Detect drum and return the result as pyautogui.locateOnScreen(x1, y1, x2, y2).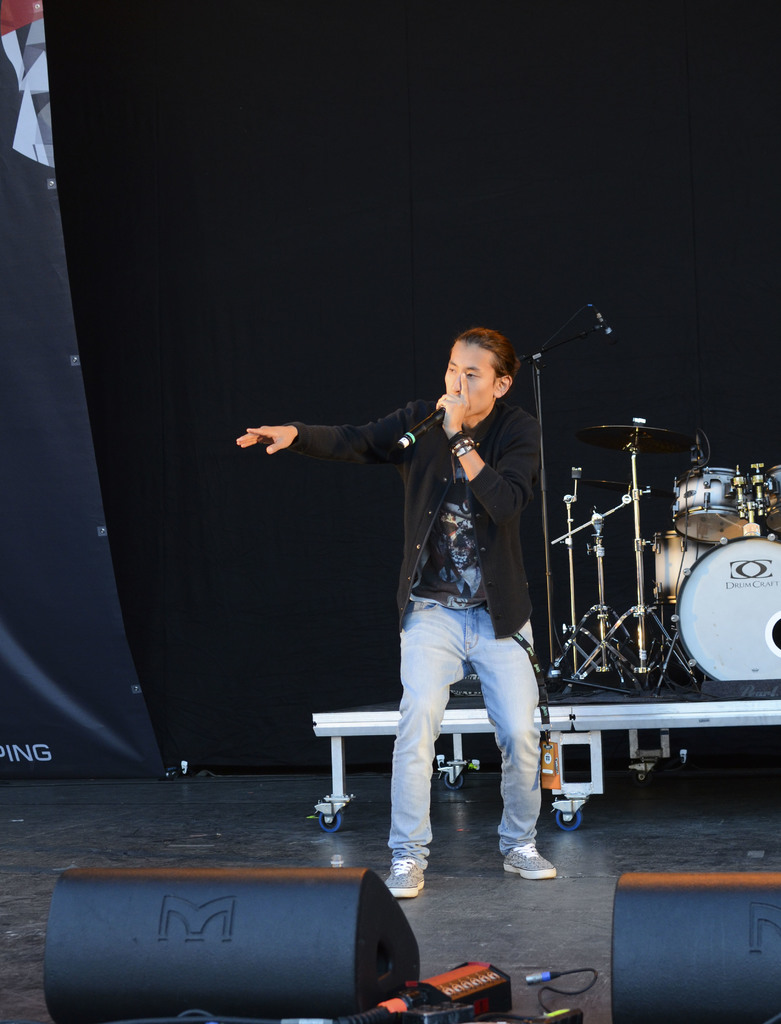
pyautogui.locateOnScreen(656, 531, 712, 628).
